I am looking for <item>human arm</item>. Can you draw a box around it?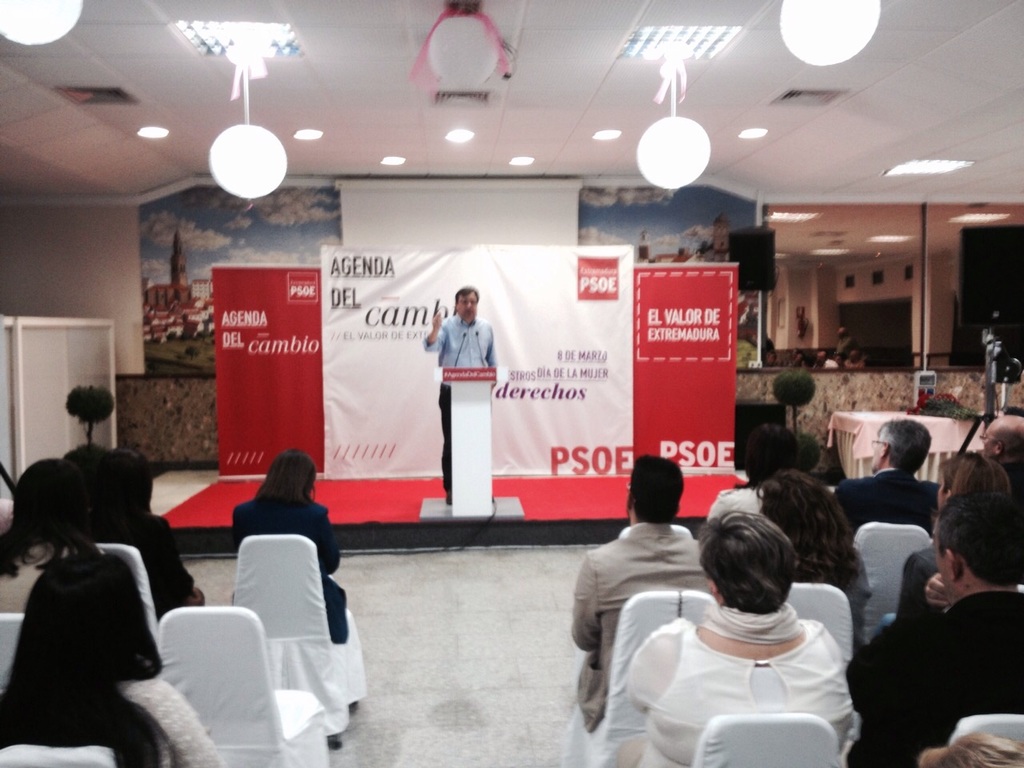
Sure, the bounding box is (x1=482, y1=322, x2=494, y2=390).
